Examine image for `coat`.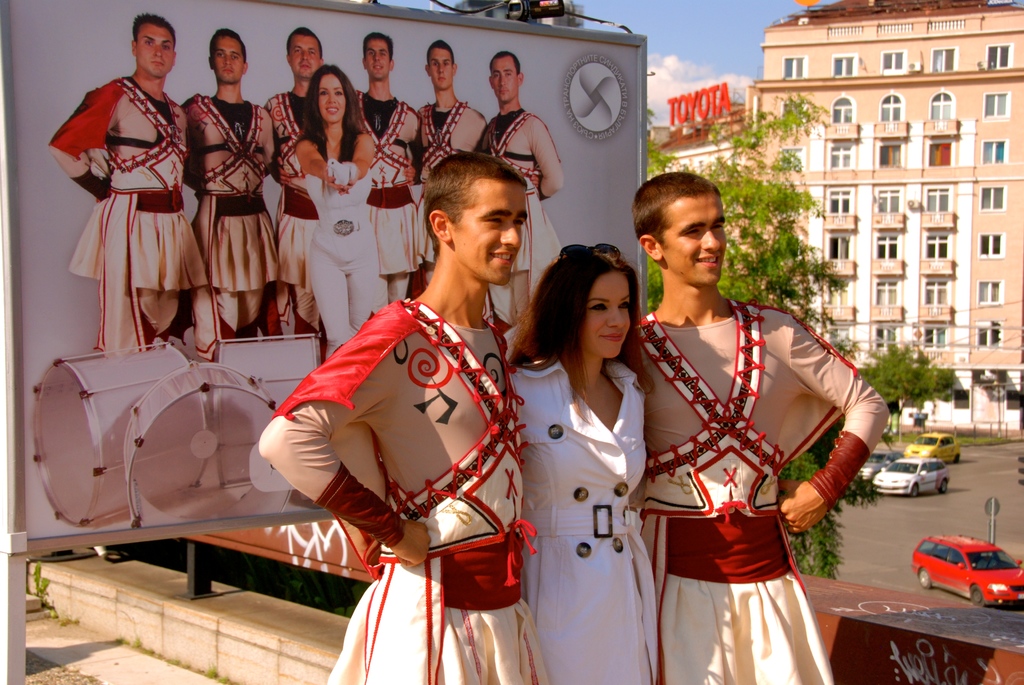
Examination result: box(506, 350, 664, 655).
